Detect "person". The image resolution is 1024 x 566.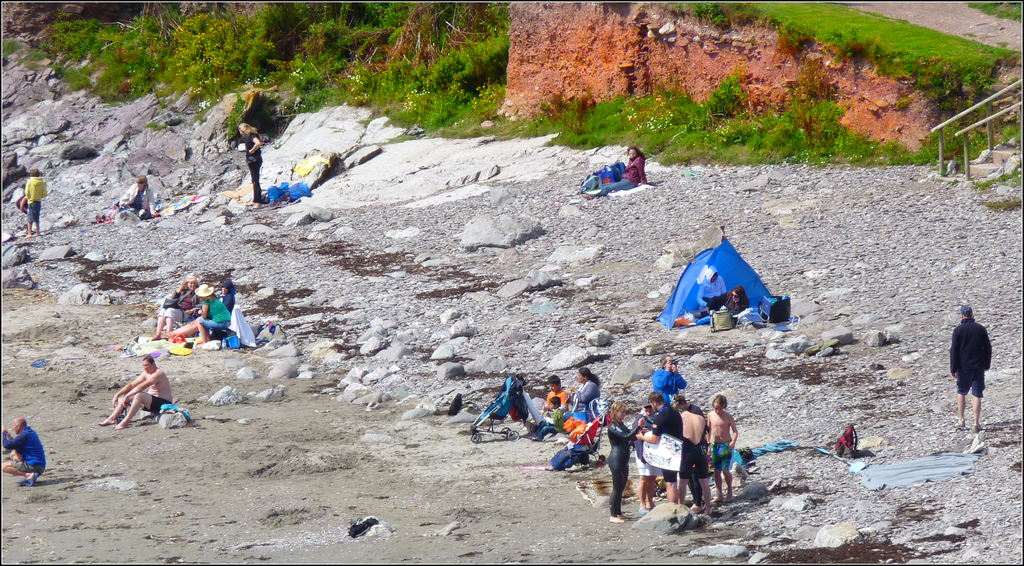
[x1=529, y1=381, x2=567, y2=433].
